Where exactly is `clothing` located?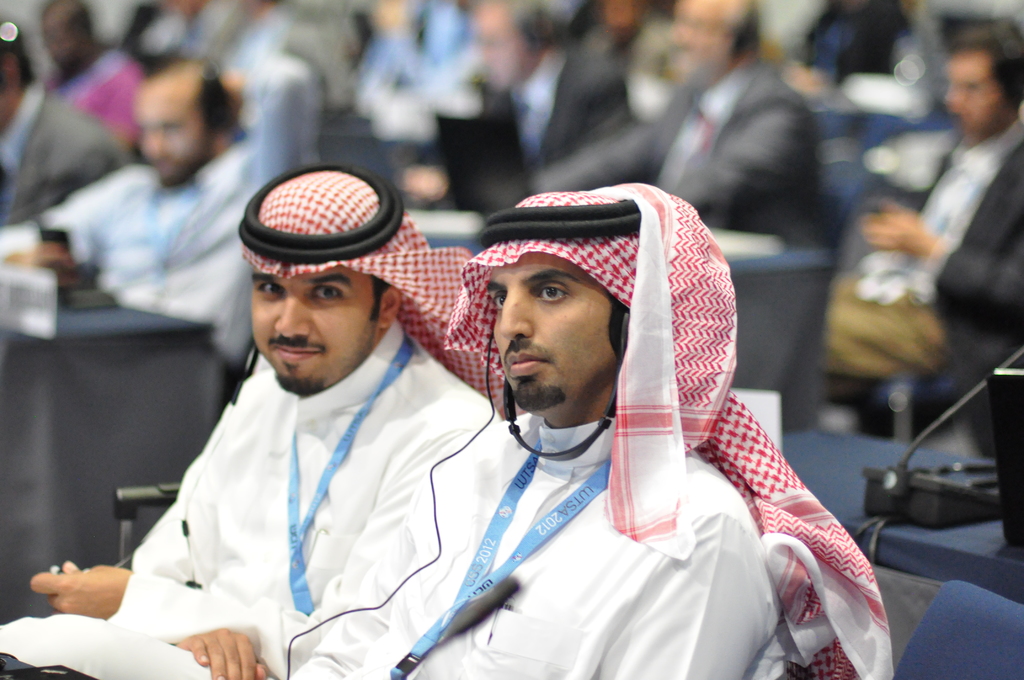
Its bounding box is (544,54,820,250).
